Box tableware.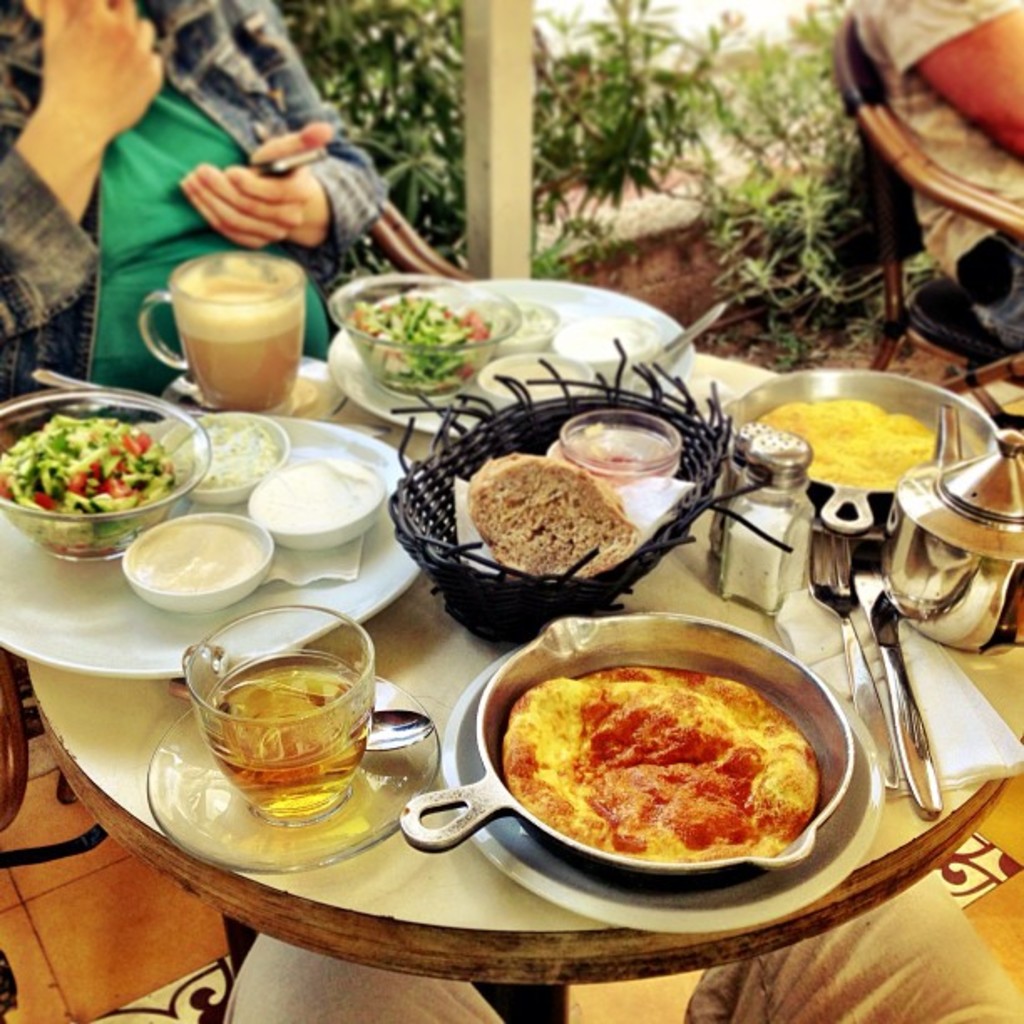
bbox=[810, 514, 915, 791].
